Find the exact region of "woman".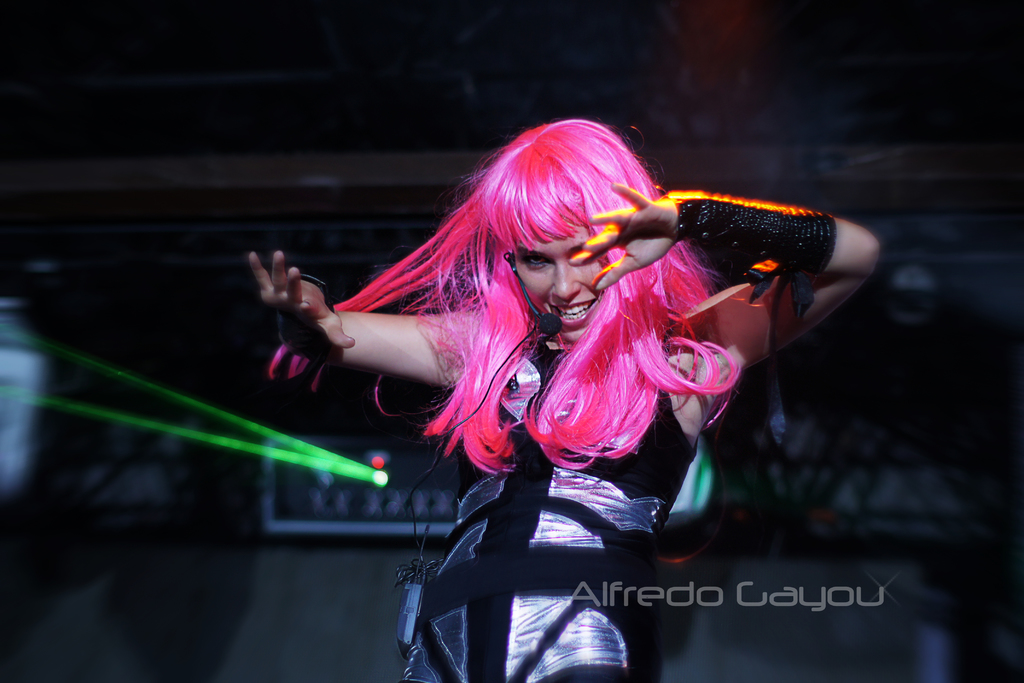
Exact region: [244,149,837,646].
